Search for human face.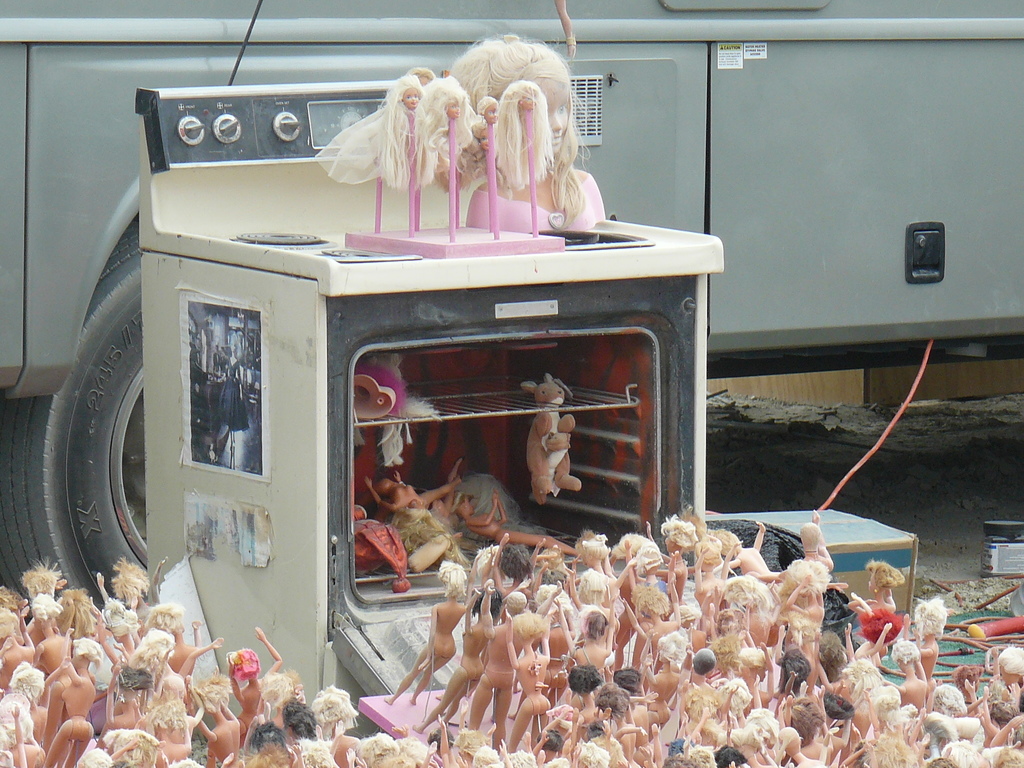
Found at <region>403, 86, 420, 109</region>.
